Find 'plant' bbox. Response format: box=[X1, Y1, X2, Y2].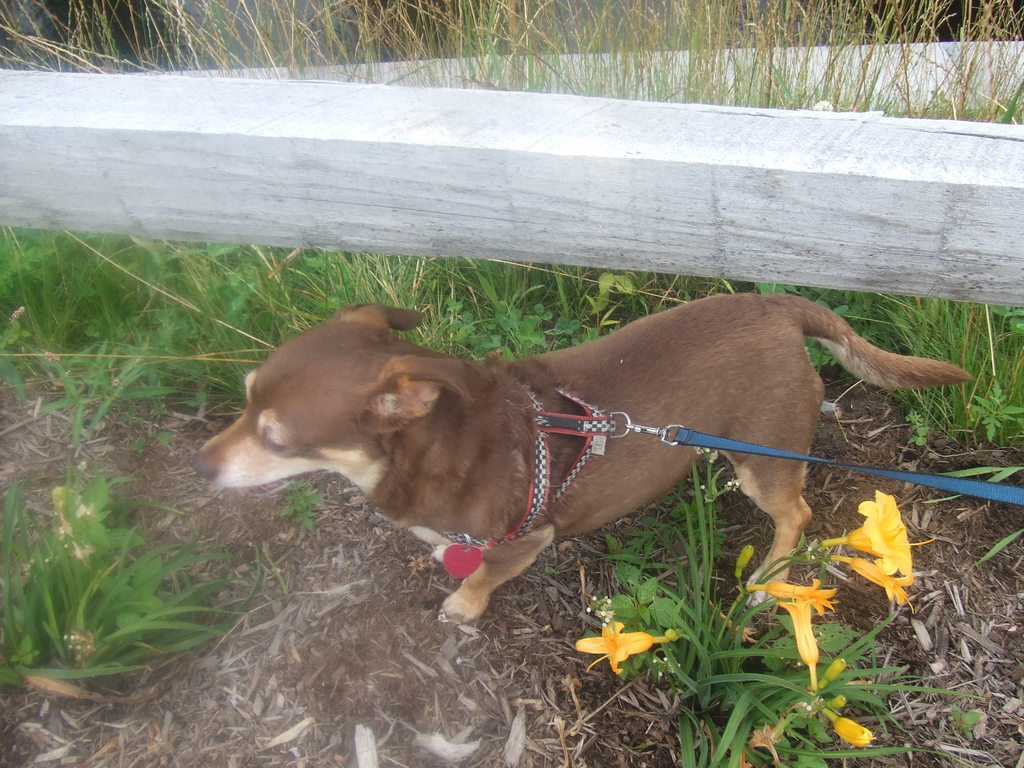
box=[559, 447, 924, 767].
